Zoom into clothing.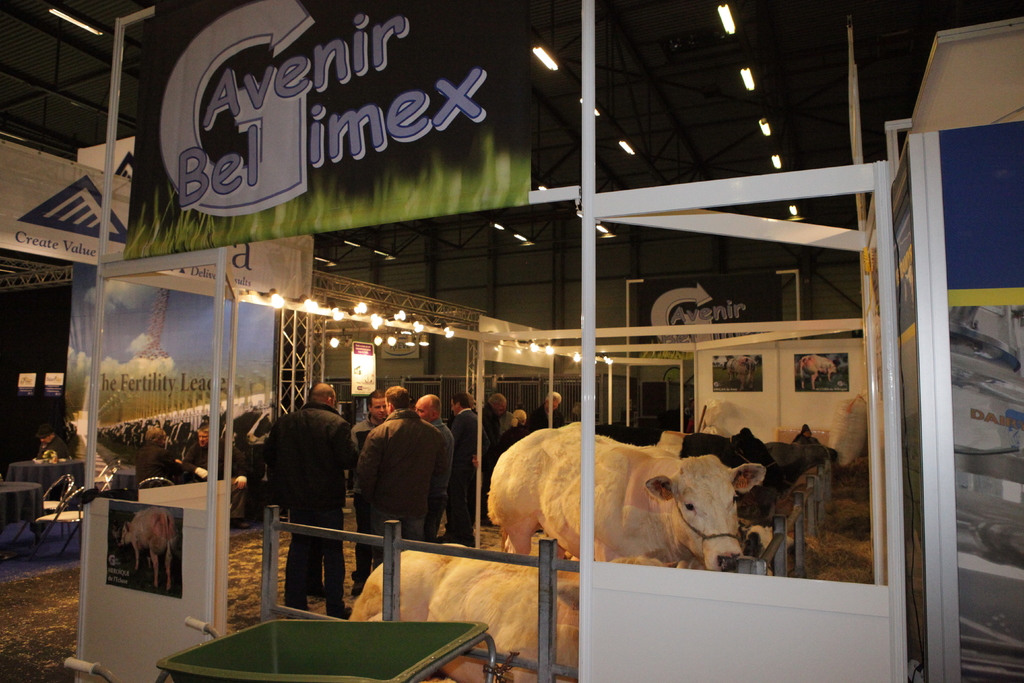
Zoom target: BBox(348, 411, 449, 516).
